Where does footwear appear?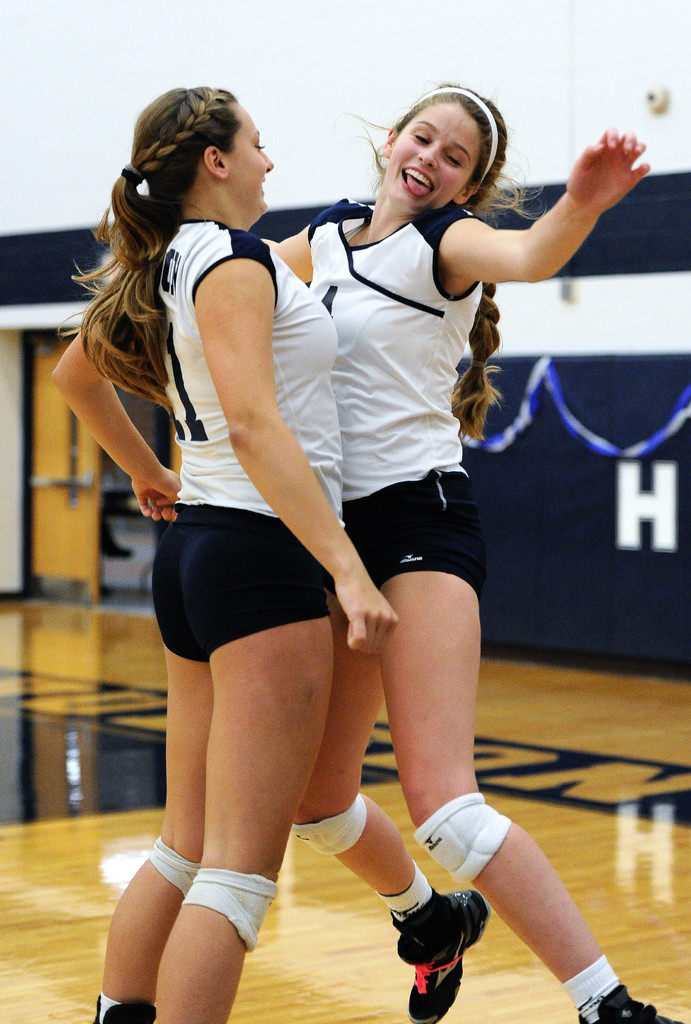
Appears at 571 980 688 1023.
